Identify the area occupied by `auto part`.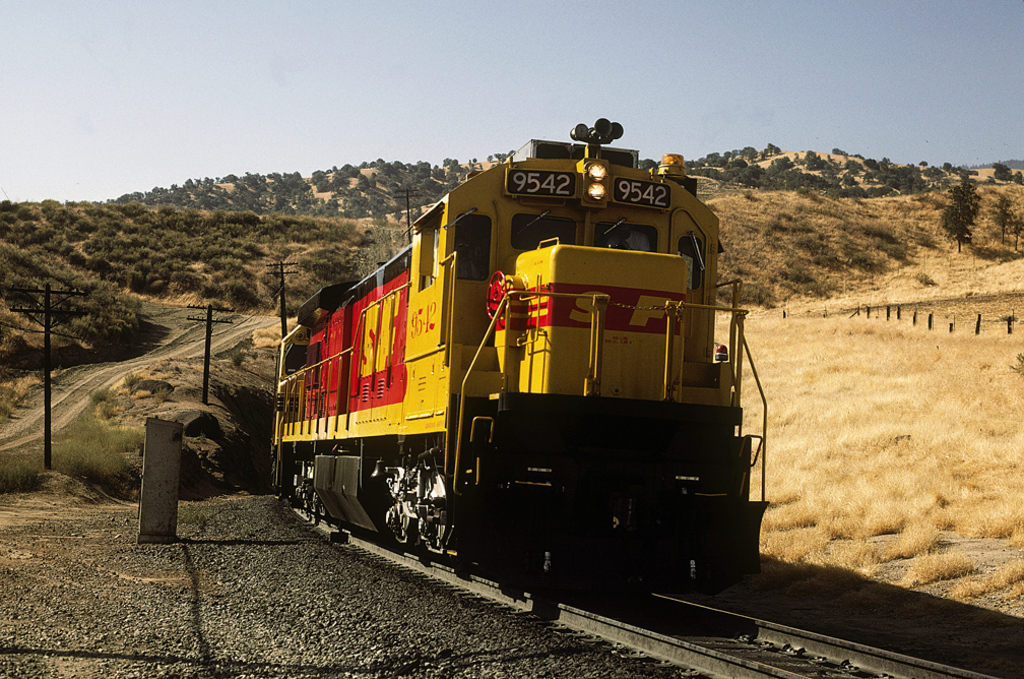
Area: <bbox>588, 164, 602, 181</bbox>.
